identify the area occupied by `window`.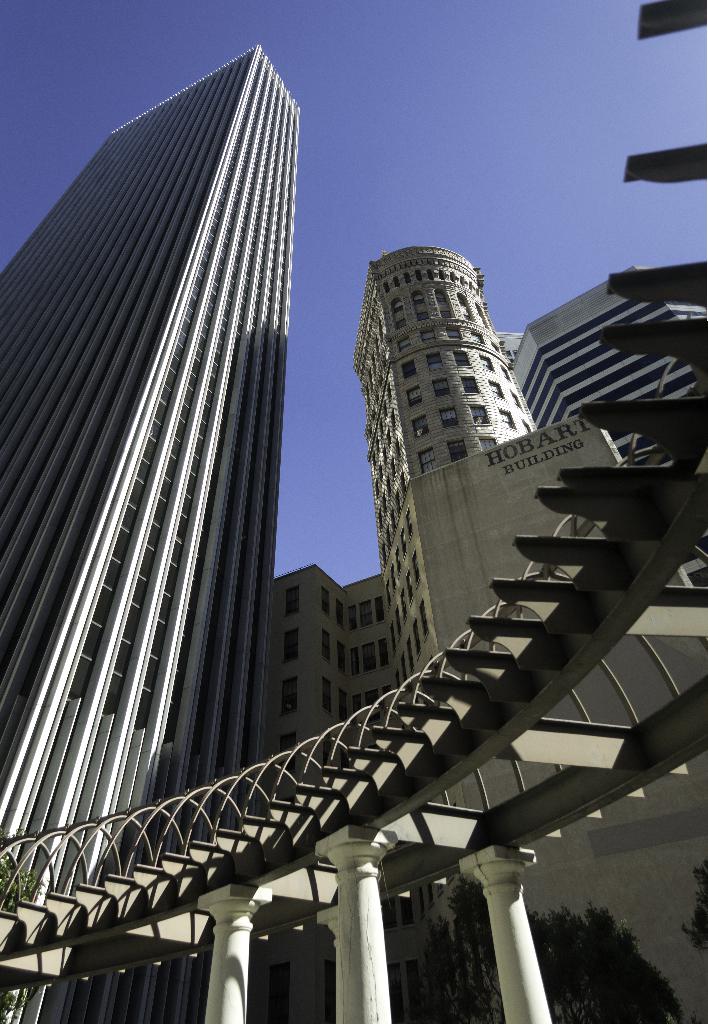
Area: crop(406, 387, 420, 406).
